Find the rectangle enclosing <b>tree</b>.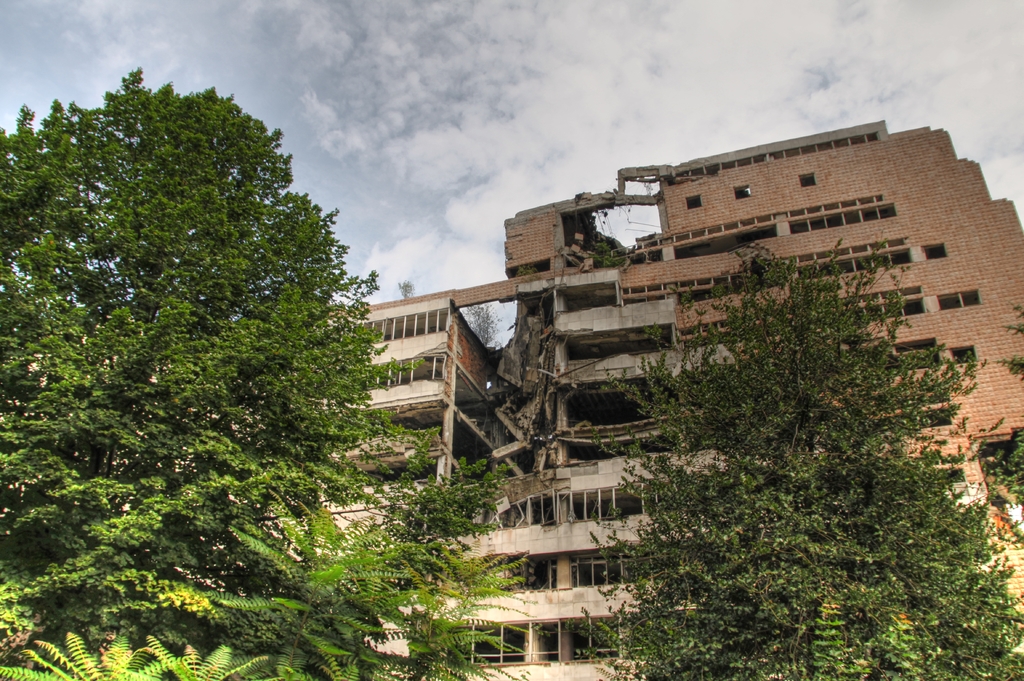
box(0, 502, 518, 680).
